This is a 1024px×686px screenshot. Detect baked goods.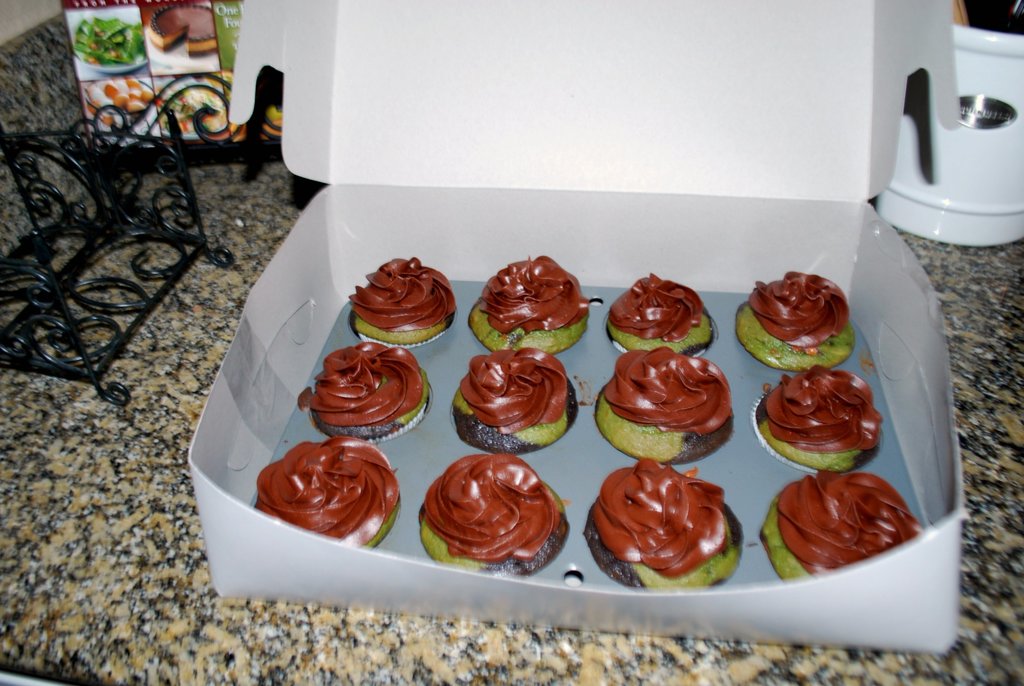
locate(593, 347, 733, 465).
